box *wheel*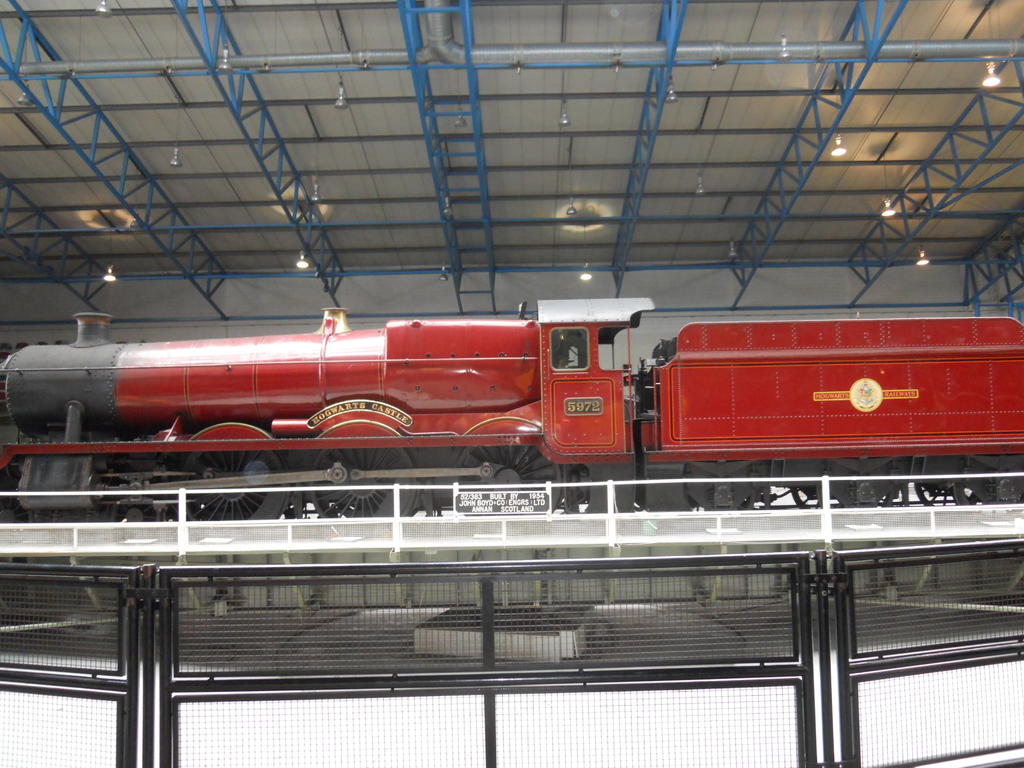
{"x1": 308, "y1": 417, "x2": 417, "y2": 520}
